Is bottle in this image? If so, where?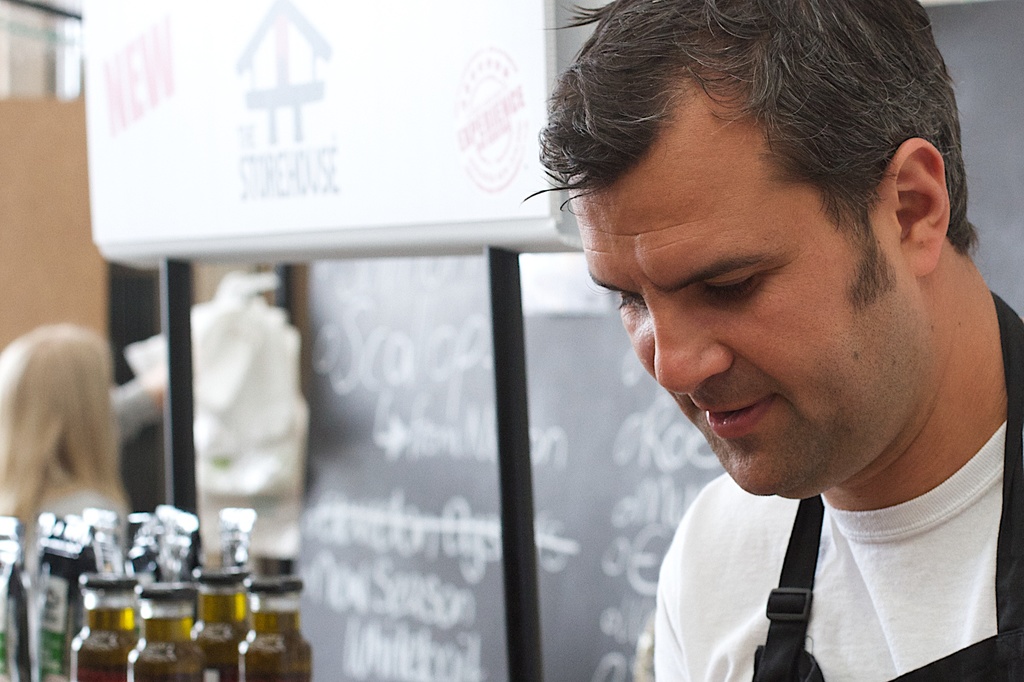
Yes, at (232, 580, 315, 681).
